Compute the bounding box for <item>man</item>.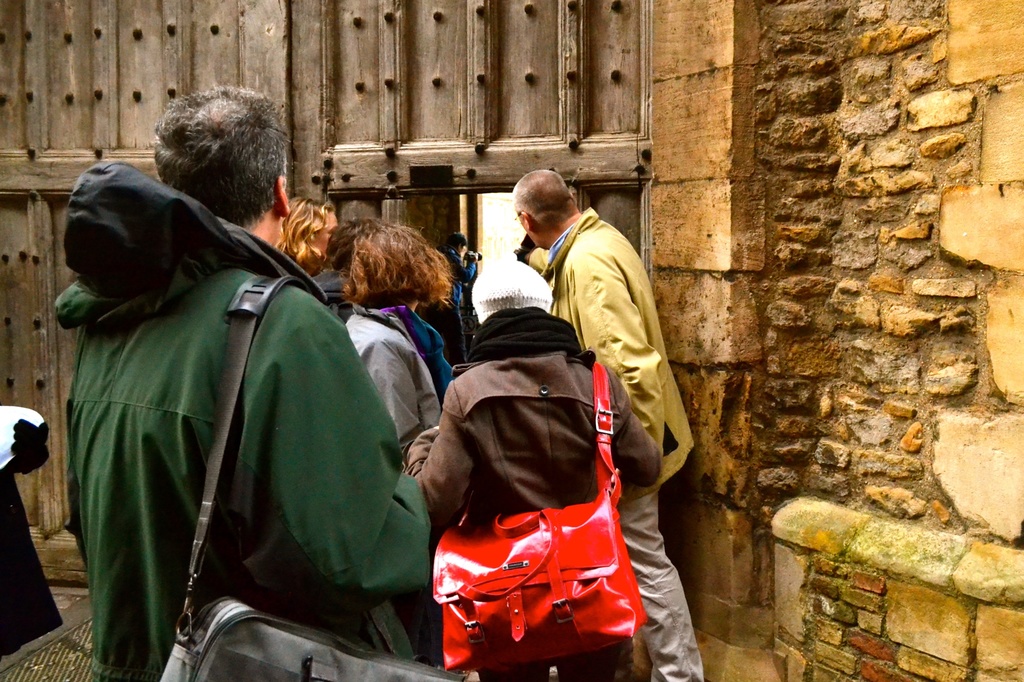
region(62, 85, 437, 681).
